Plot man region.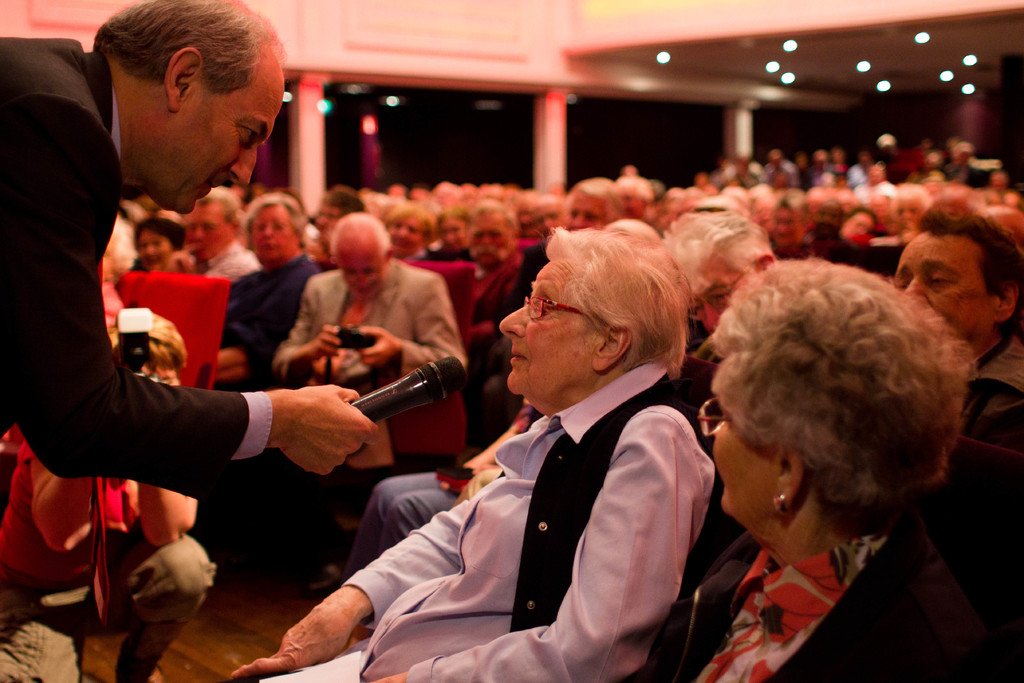
Plotted at bbox(4, 15, 262, 527).
